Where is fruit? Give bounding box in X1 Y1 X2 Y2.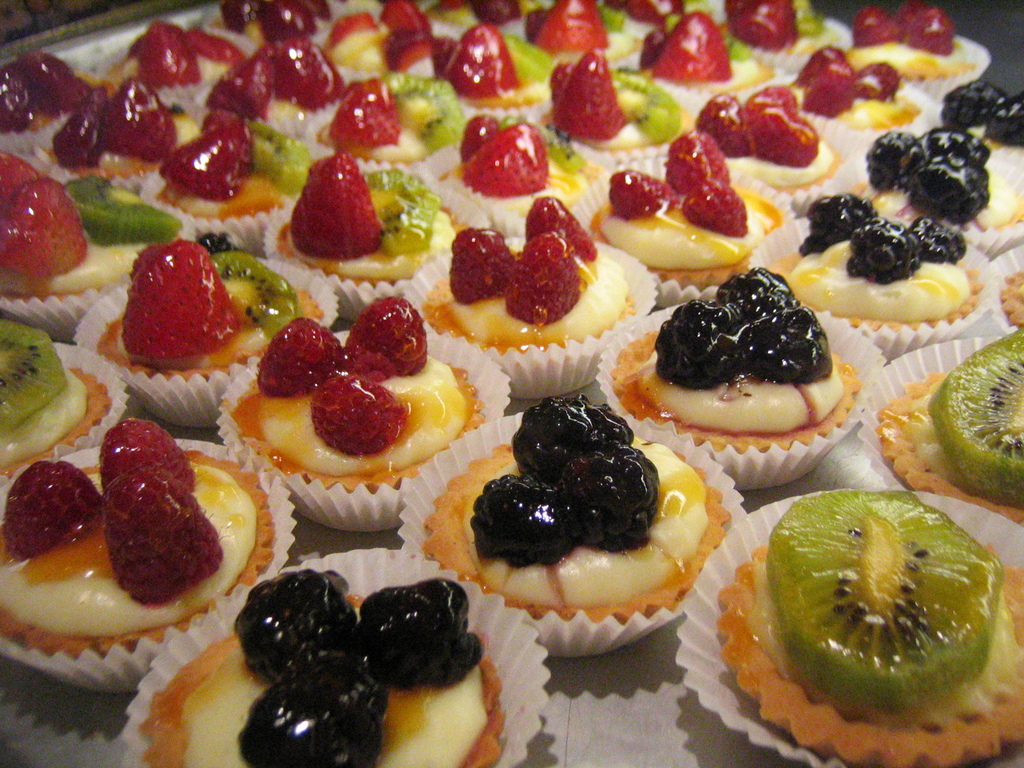
940 78 1002 128.
